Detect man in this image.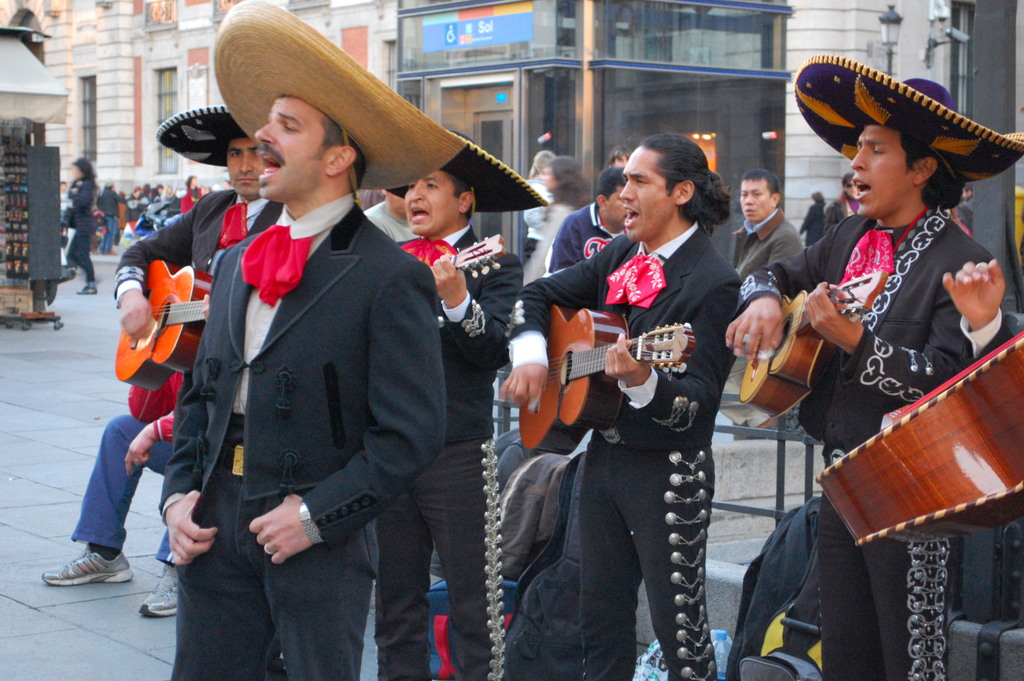
Detection: 102:100:290:627.
